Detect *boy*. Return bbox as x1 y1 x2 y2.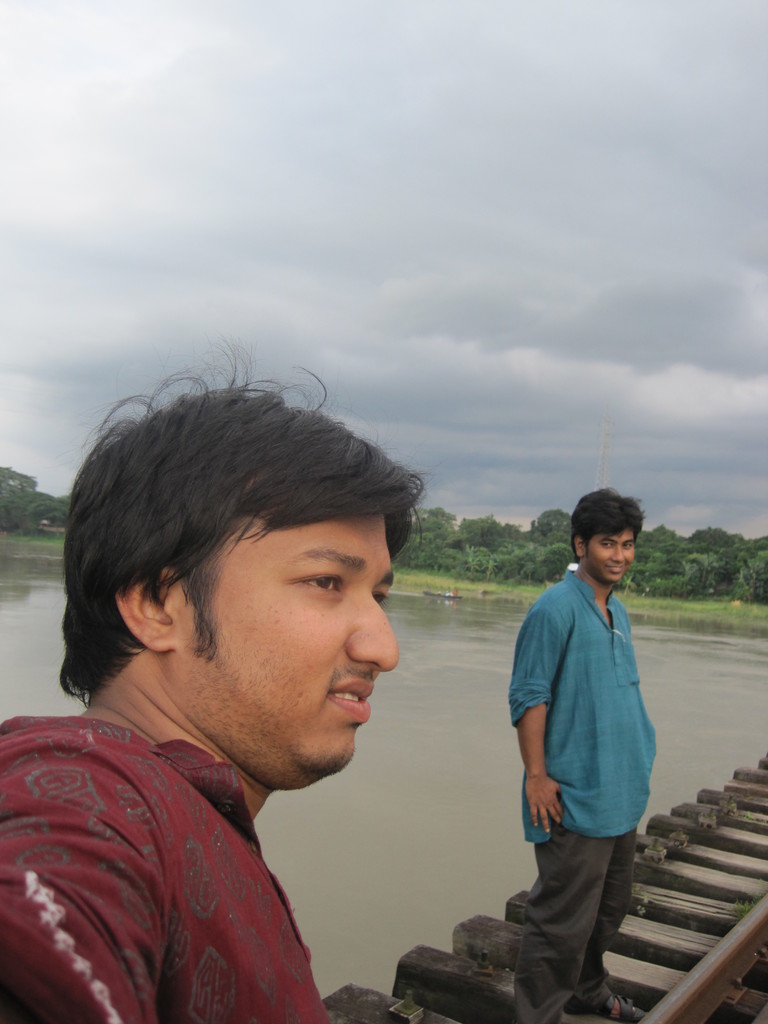
0 371 451 1023.
